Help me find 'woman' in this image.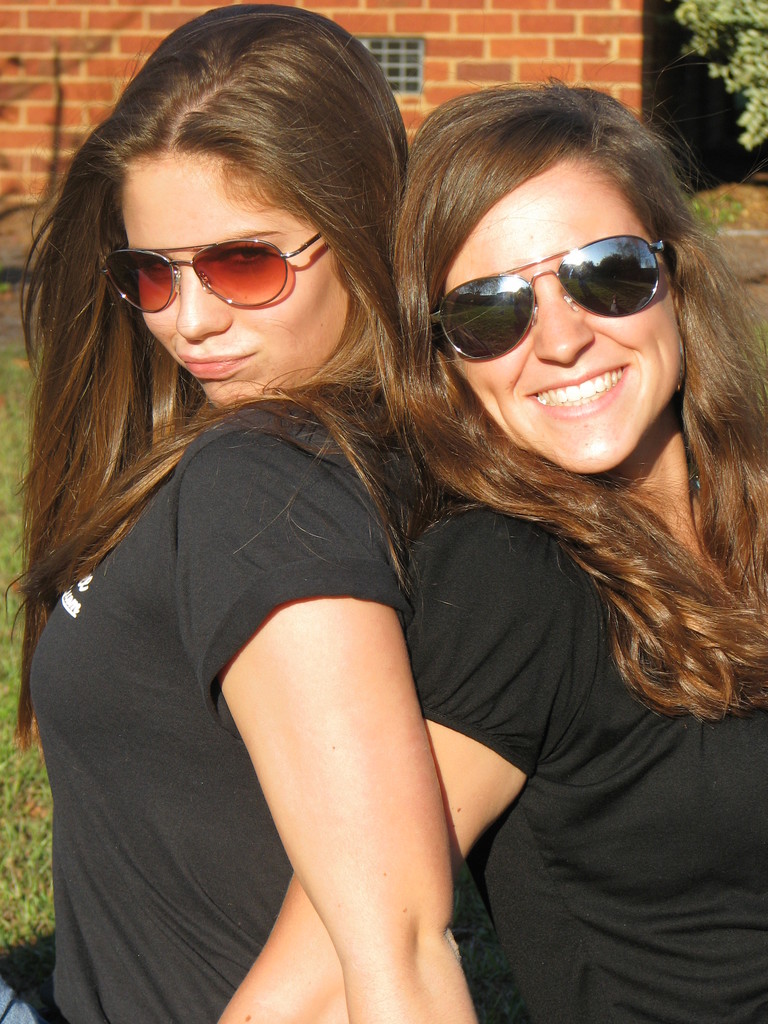
Found it: x1=212 y1=86 x2=767 y2=1023.
